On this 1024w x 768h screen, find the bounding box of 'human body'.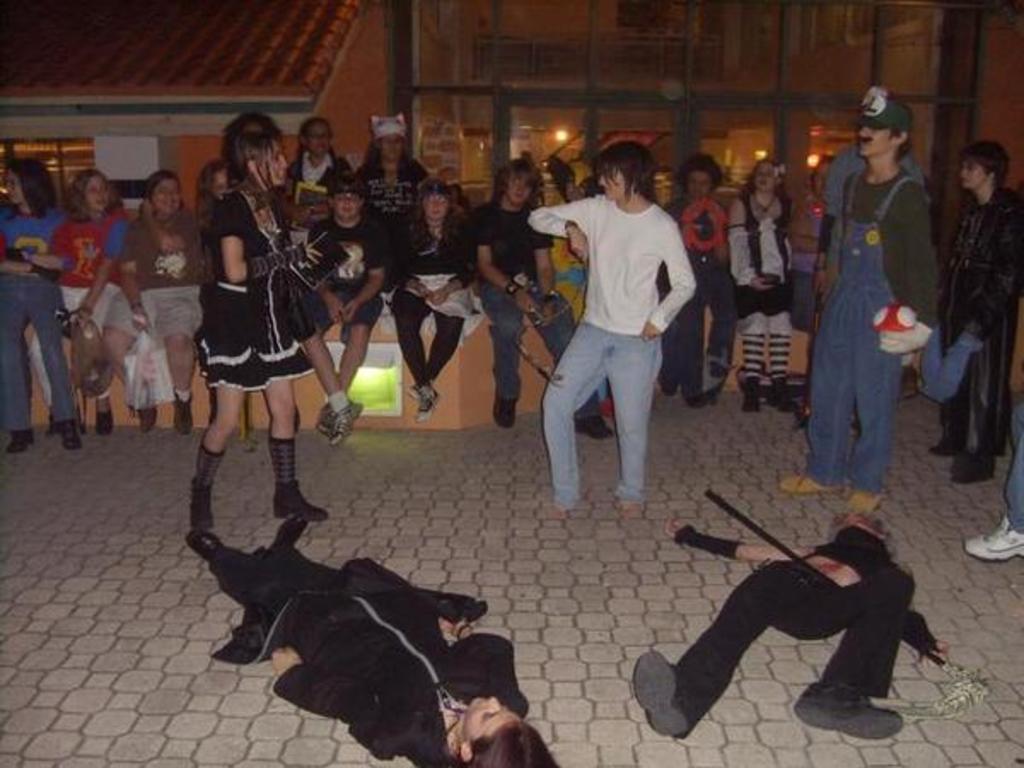
Bounding box: left=227, top=522, right=558, bottom=766.
